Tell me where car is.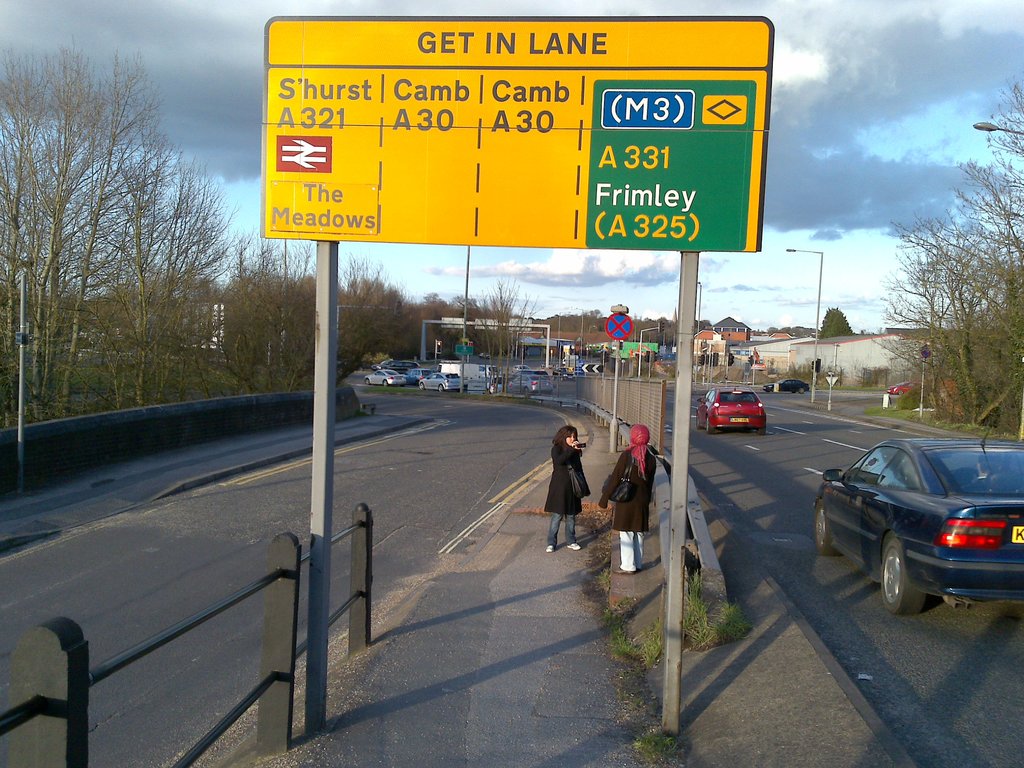
car is at bbox(371, 360, 416, 371).
